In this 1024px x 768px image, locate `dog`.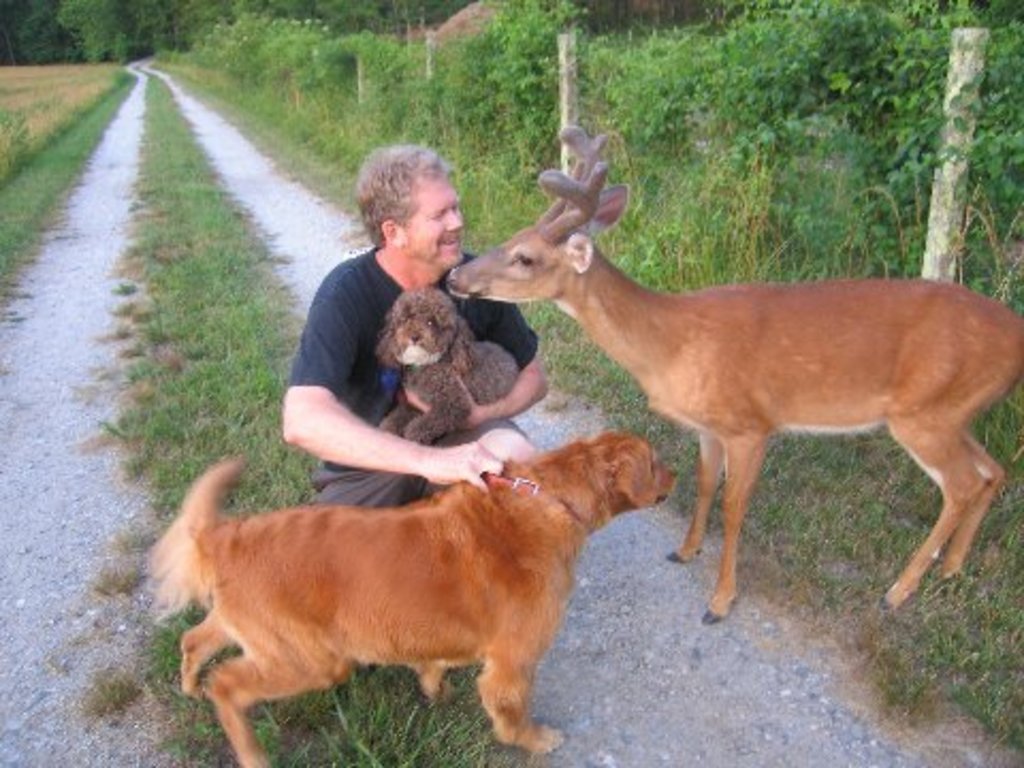
Bounding box: select_region(154, 429, 683, 766).
